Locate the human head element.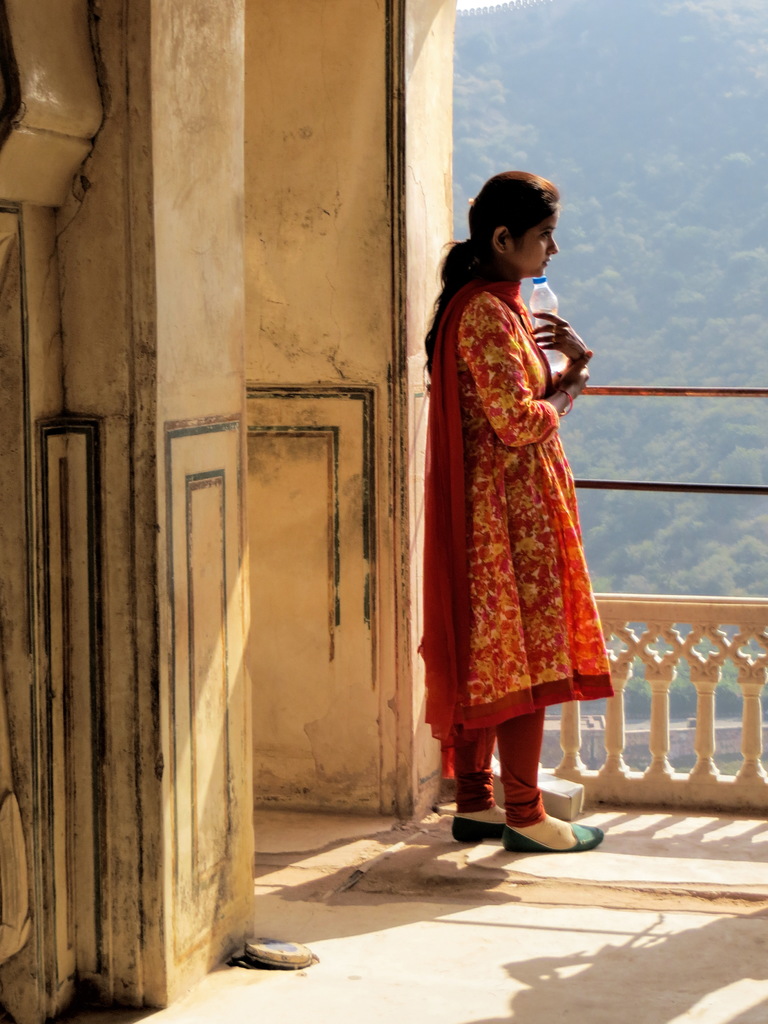
Element bbox: [left=474, top=165, right=575, bottom=275].
